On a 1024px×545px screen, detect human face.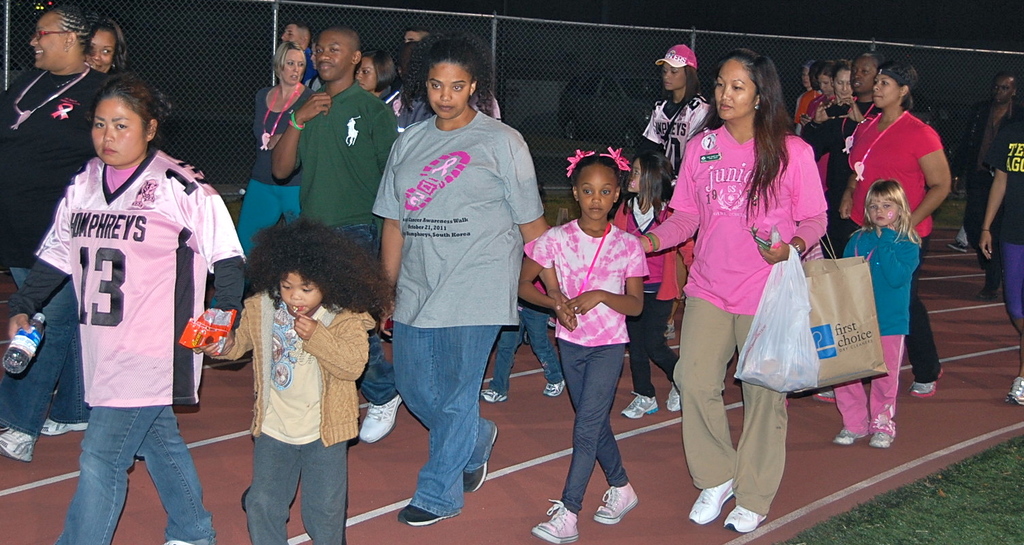
872,74,904,110.
